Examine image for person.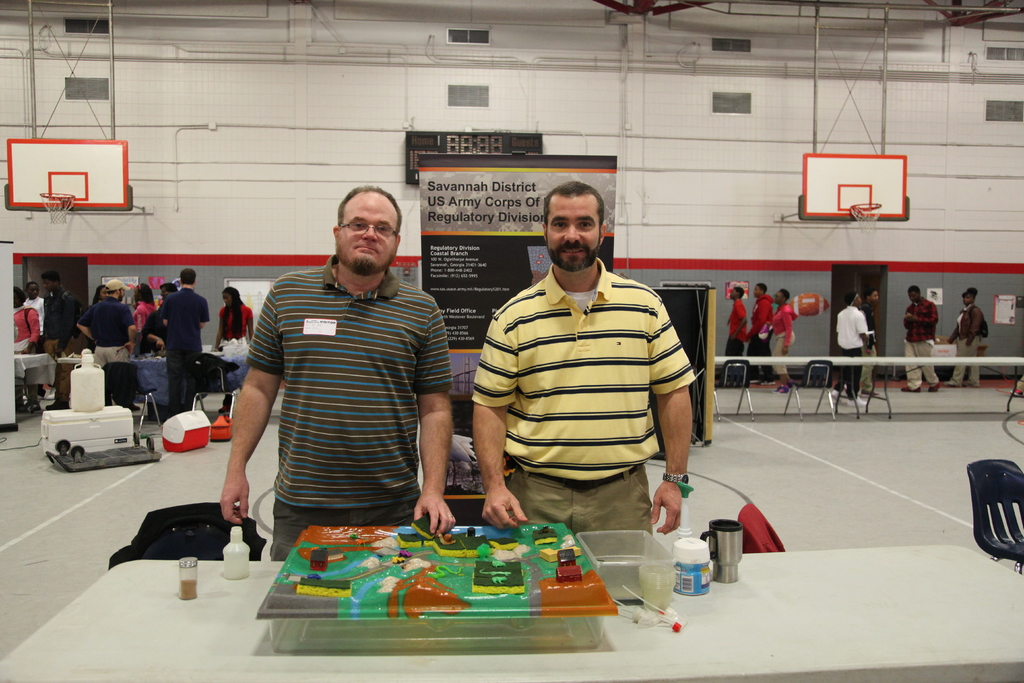
Examination result: bbox=[467, 167, 701, 580].
